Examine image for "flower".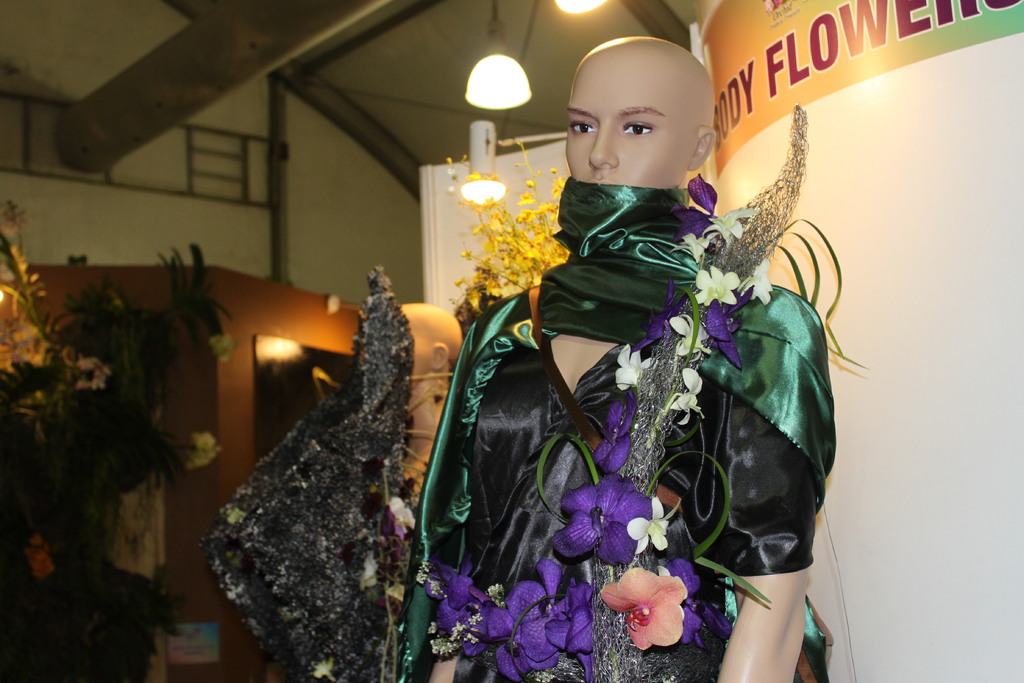
Examination result: bbox(706, 302, 748, 362).
